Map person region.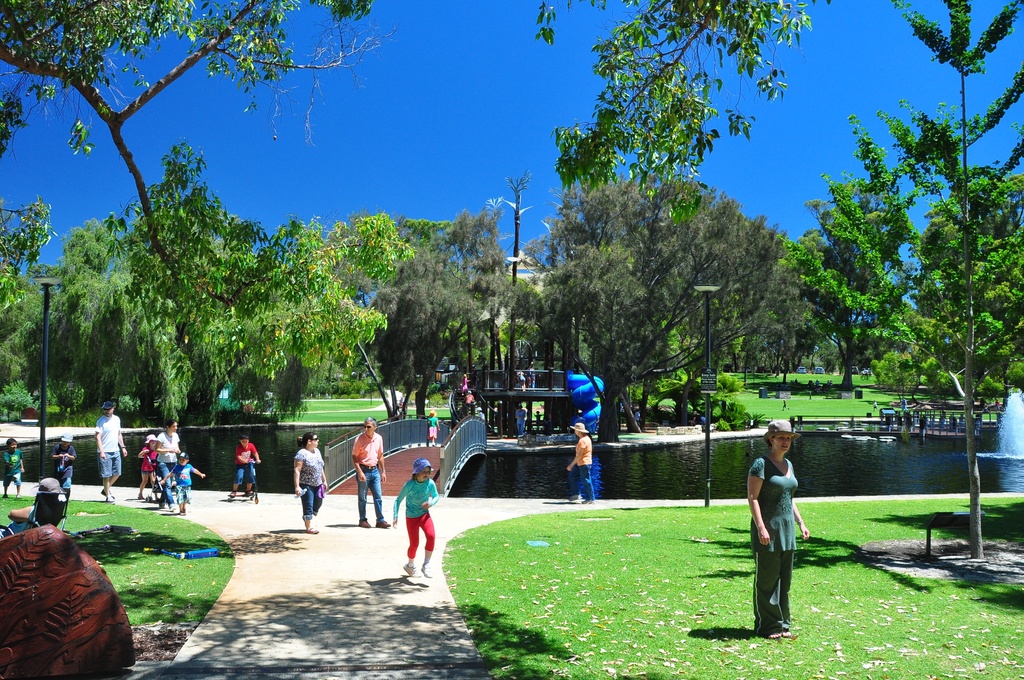
Mapped to select_region(289, 423, 328, 537).
